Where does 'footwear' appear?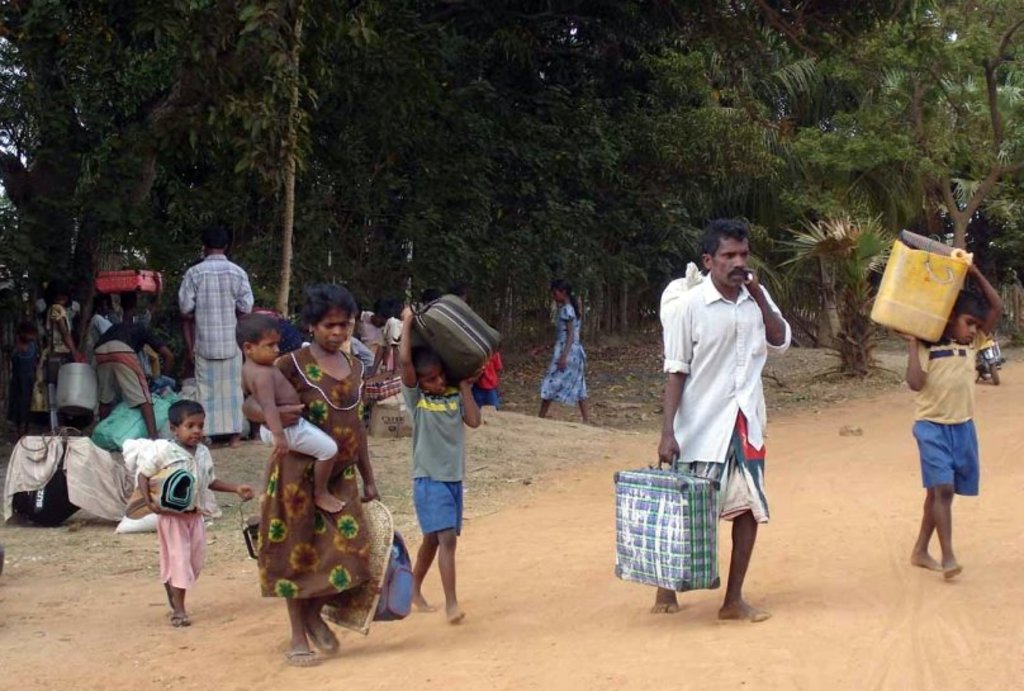
Appears at 169,610,194,626.
